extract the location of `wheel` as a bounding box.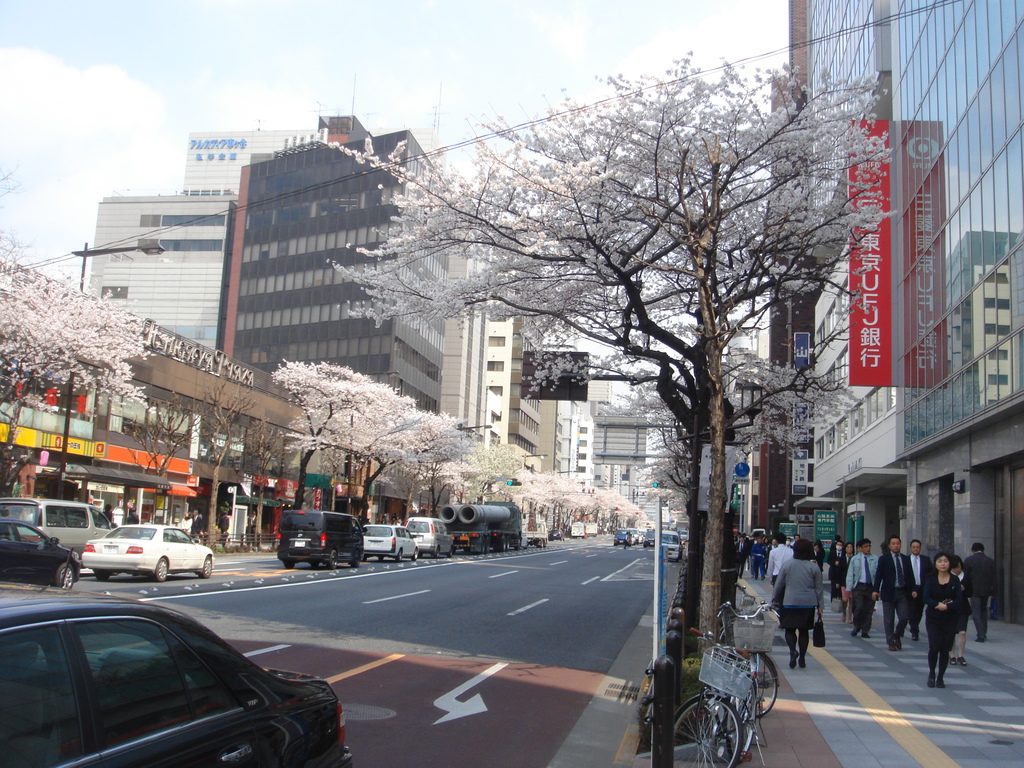
BBox(671, 688, 746, 767).
